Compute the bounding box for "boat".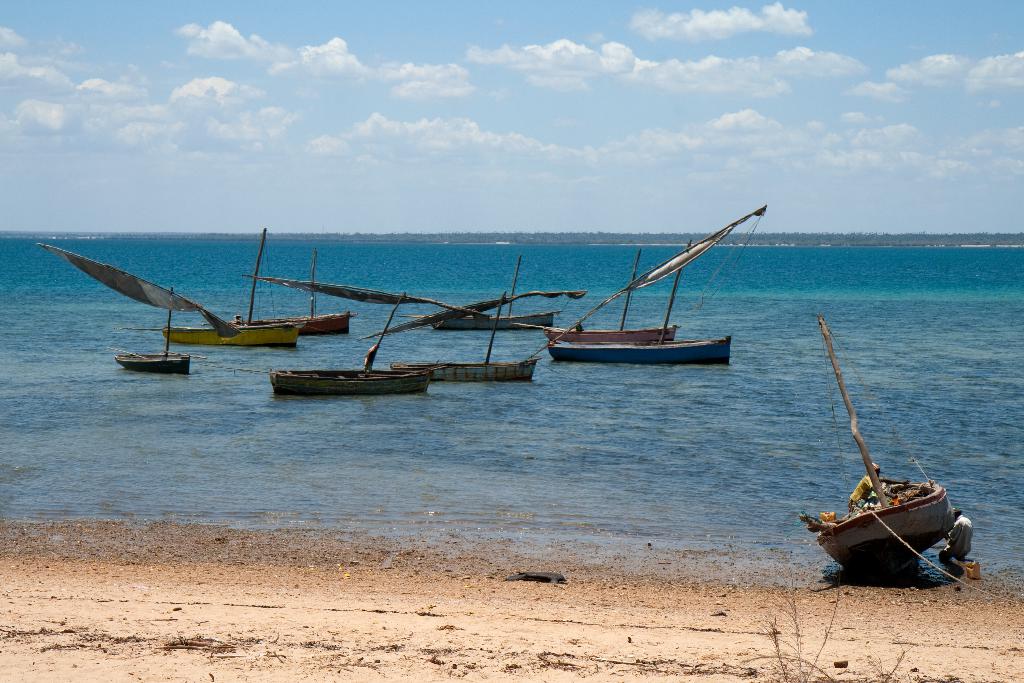
(430, 257, 563, 332).
